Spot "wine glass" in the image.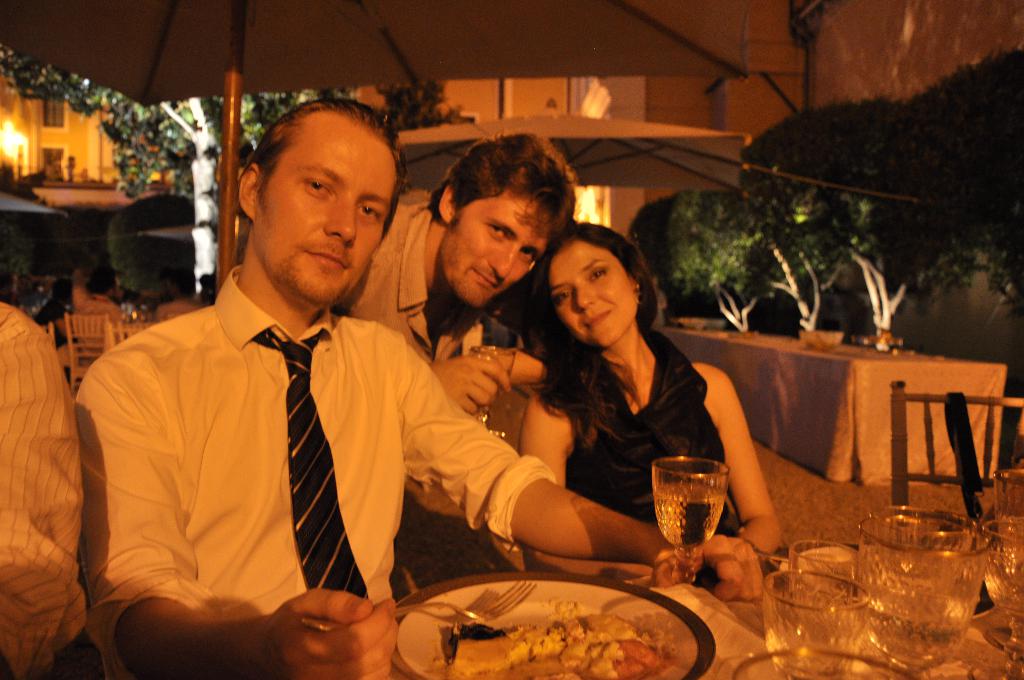
"wine glass" found at bbox=(992, 462, 1023, 542).
